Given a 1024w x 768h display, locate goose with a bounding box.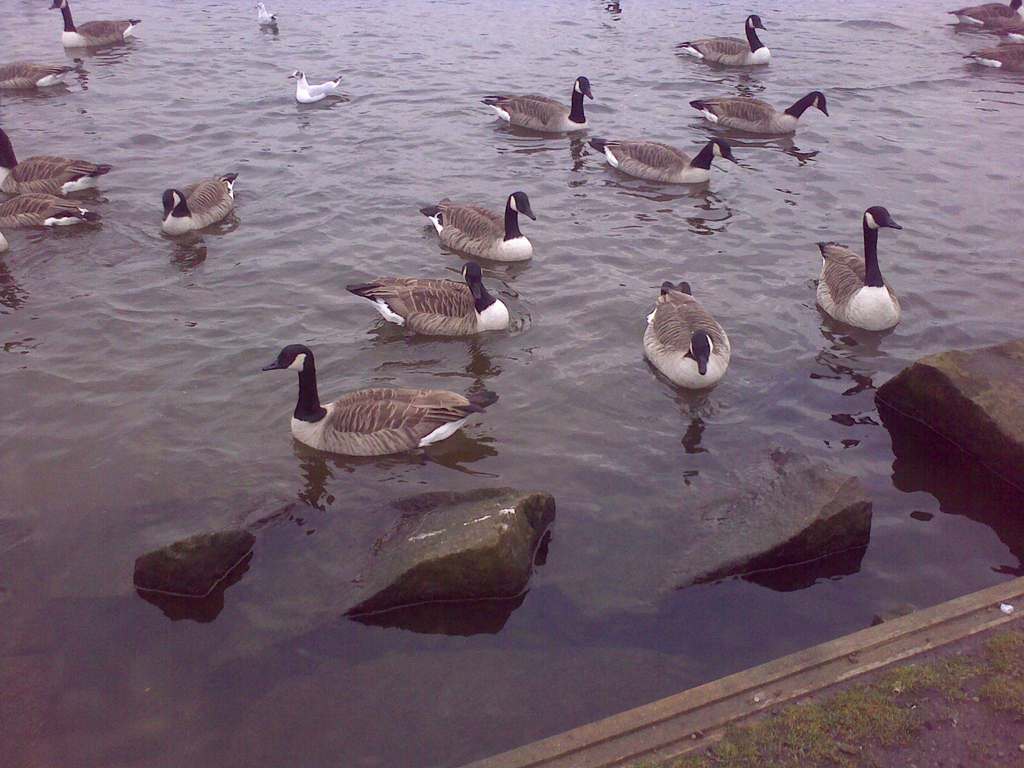
Located: locate(813, 207, 900, 328).
